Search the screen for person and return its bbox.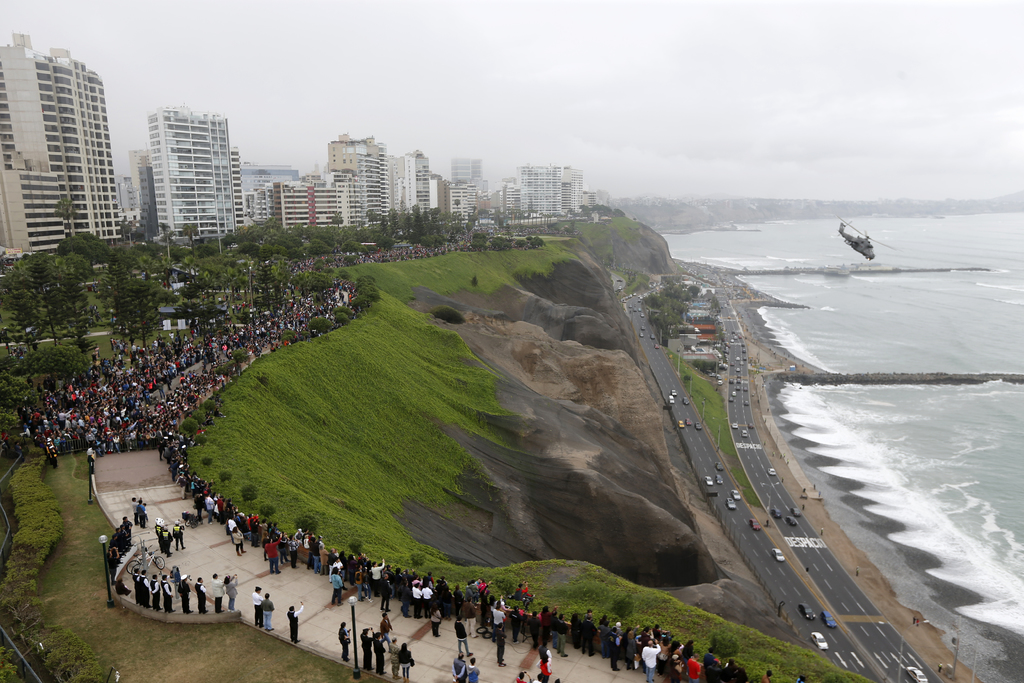
Found: [761,664,776,682].
